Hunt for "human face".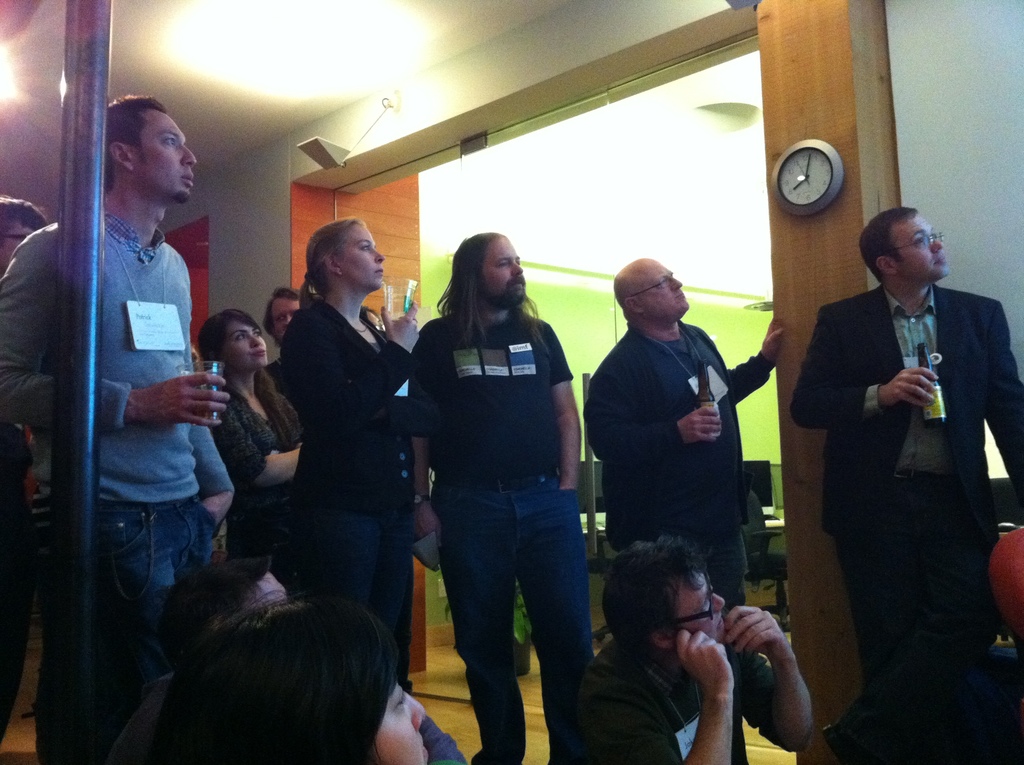
Hunted down at l=271, t=290, r=299, b=345.
